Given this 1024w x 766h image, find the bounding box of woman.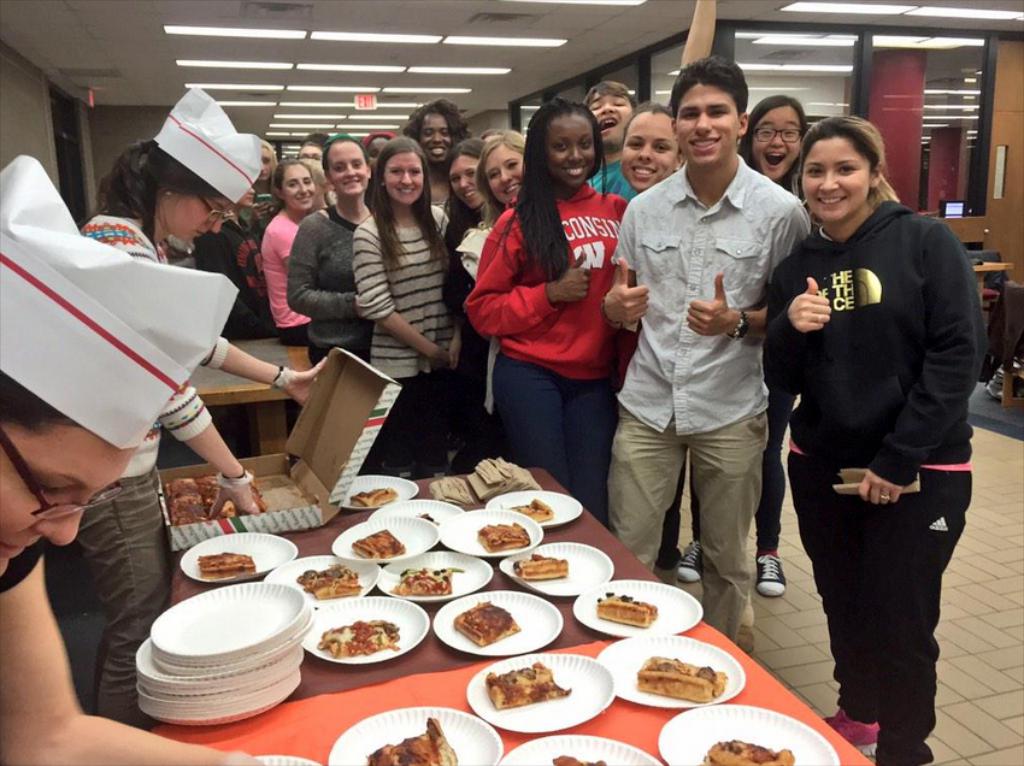
[left=779, top=75, right=973, bottom=765].
